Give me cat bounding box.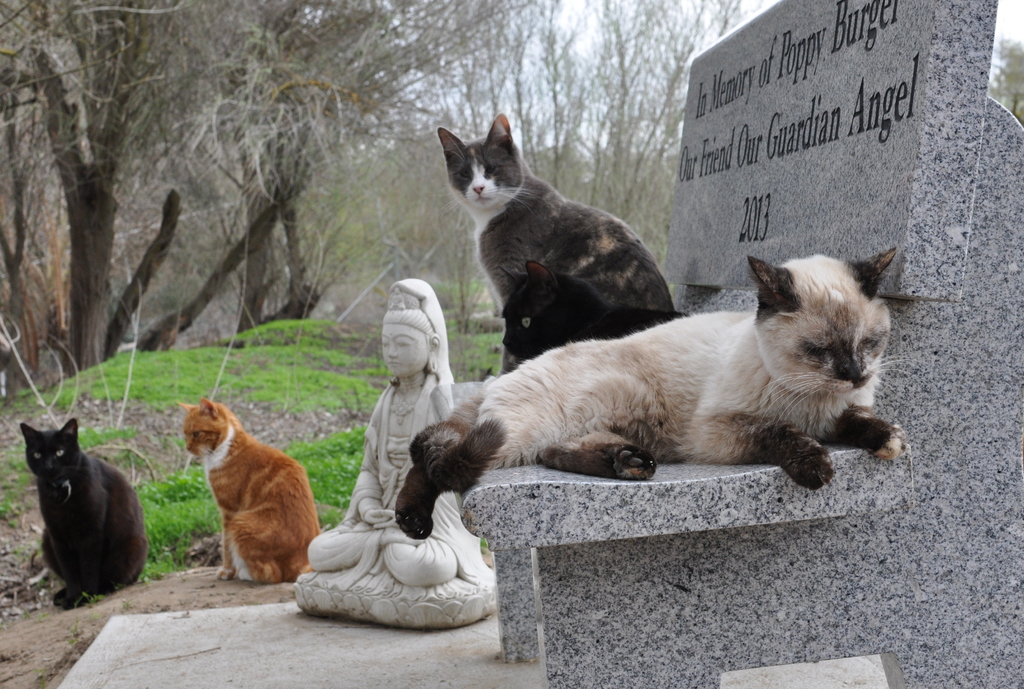
bbox=[431, 115, 673, 375].
